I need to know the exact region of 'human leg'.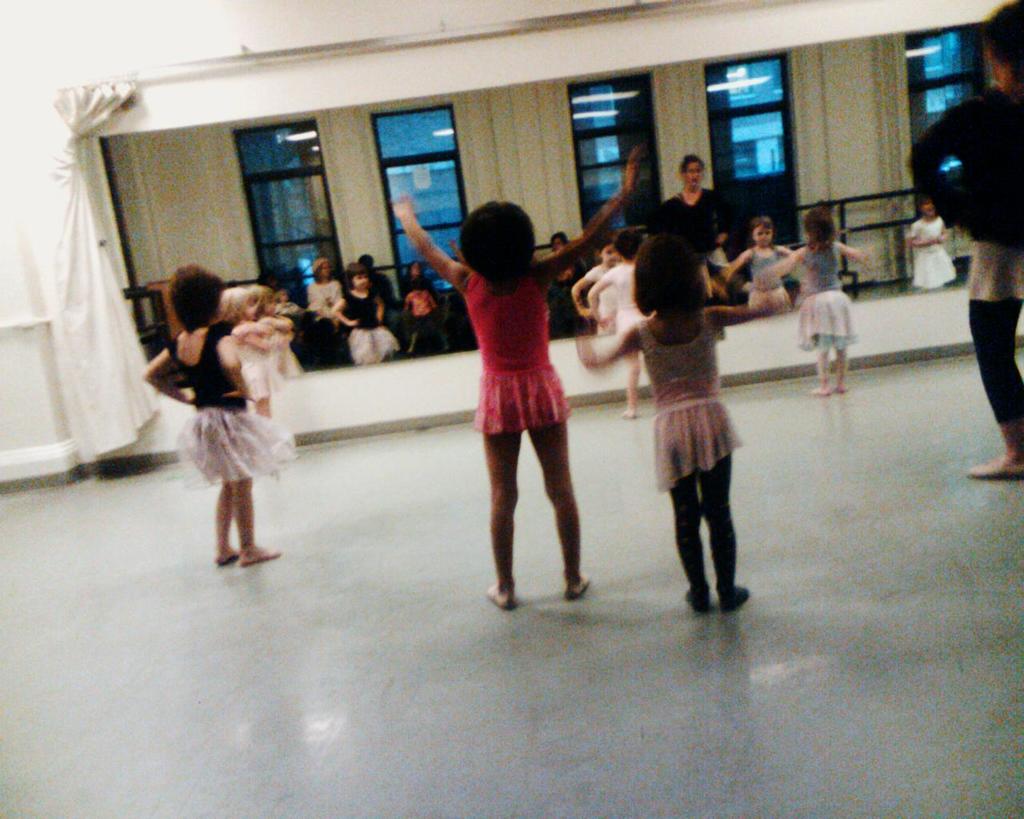
Region: 626,355,643,421.
